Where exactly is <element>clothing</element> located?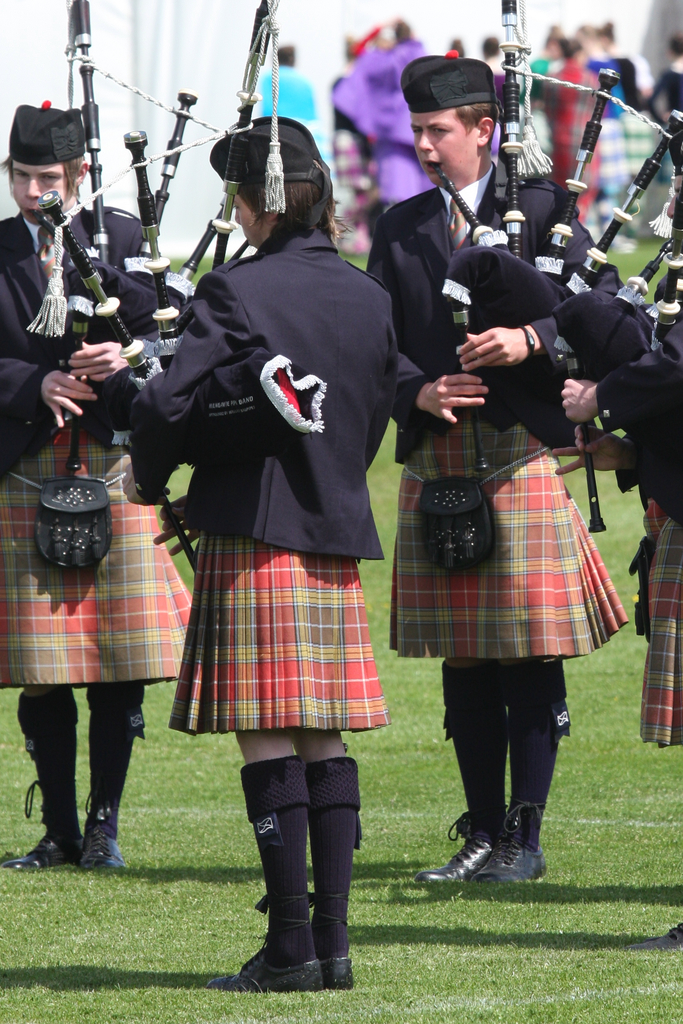
Its bounding box is x1=262 y1=61 x2=315 y2=137.
